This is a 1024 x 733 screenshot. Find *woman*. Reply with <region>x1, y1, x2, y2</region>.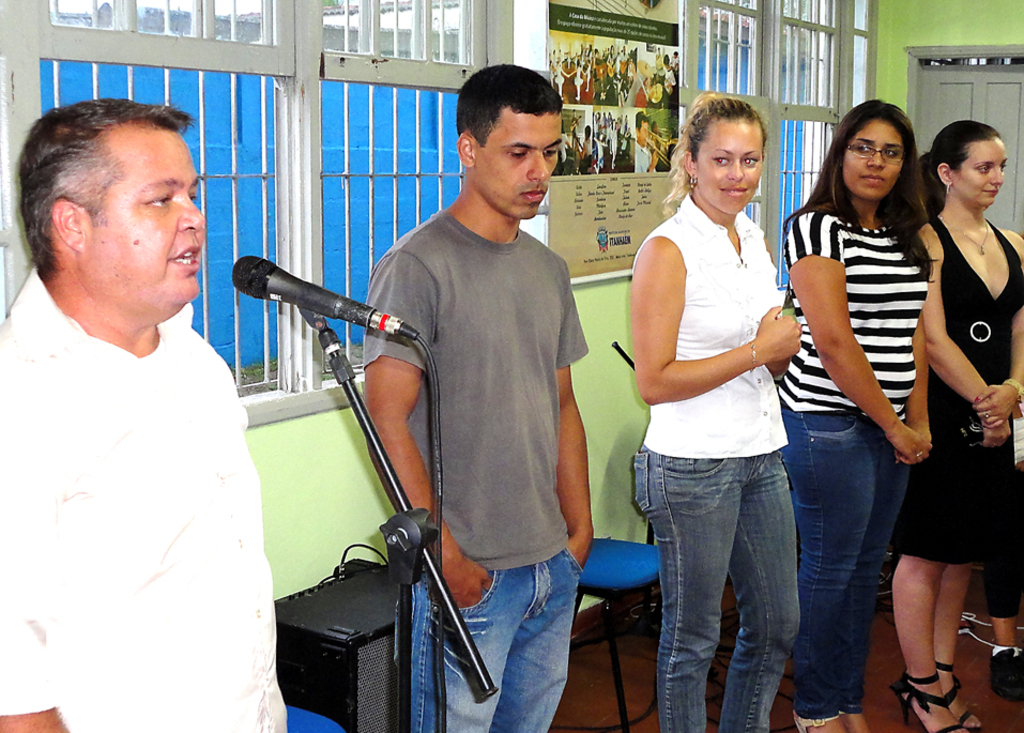
<region>914, 118, 1023, 732</region>.
